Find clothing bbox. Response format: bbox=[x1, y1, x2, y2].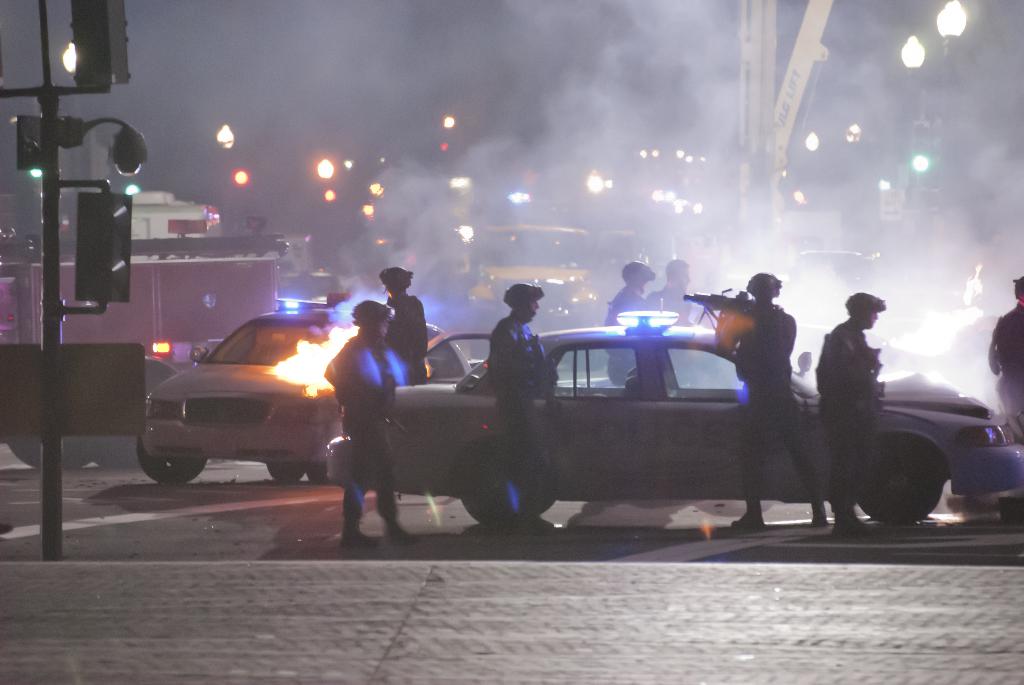
bbox=[325, 324, 402, 533].
